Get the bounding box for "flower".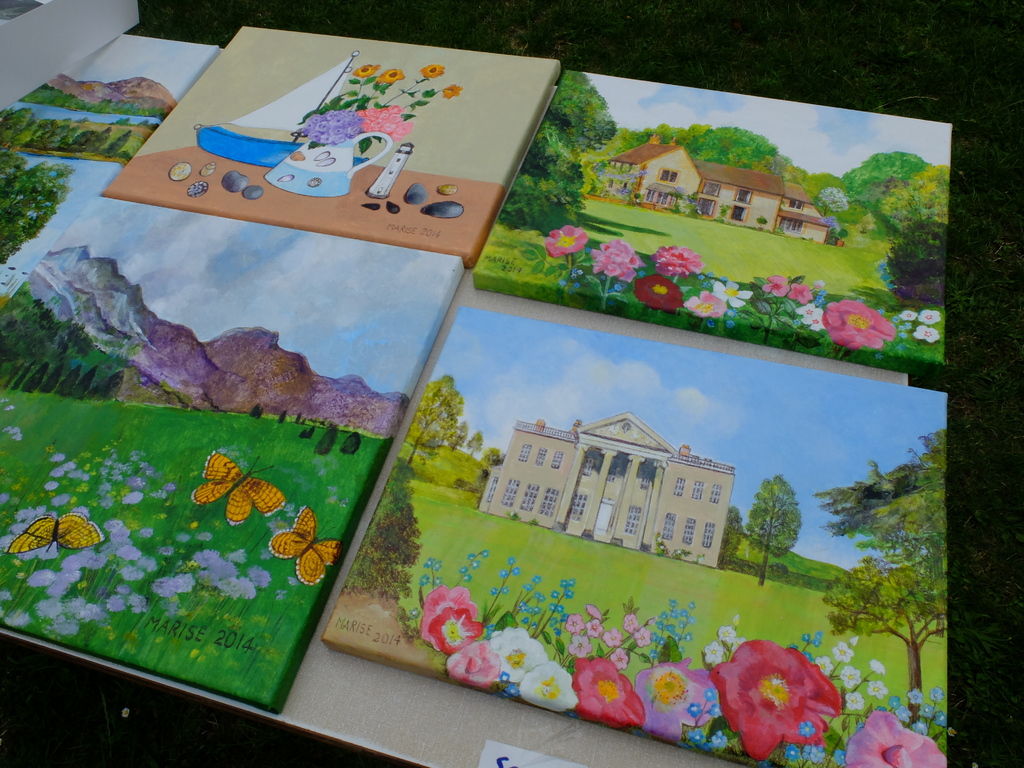
pyautogui.locateOnScreen(685, 702, 701, 717).
